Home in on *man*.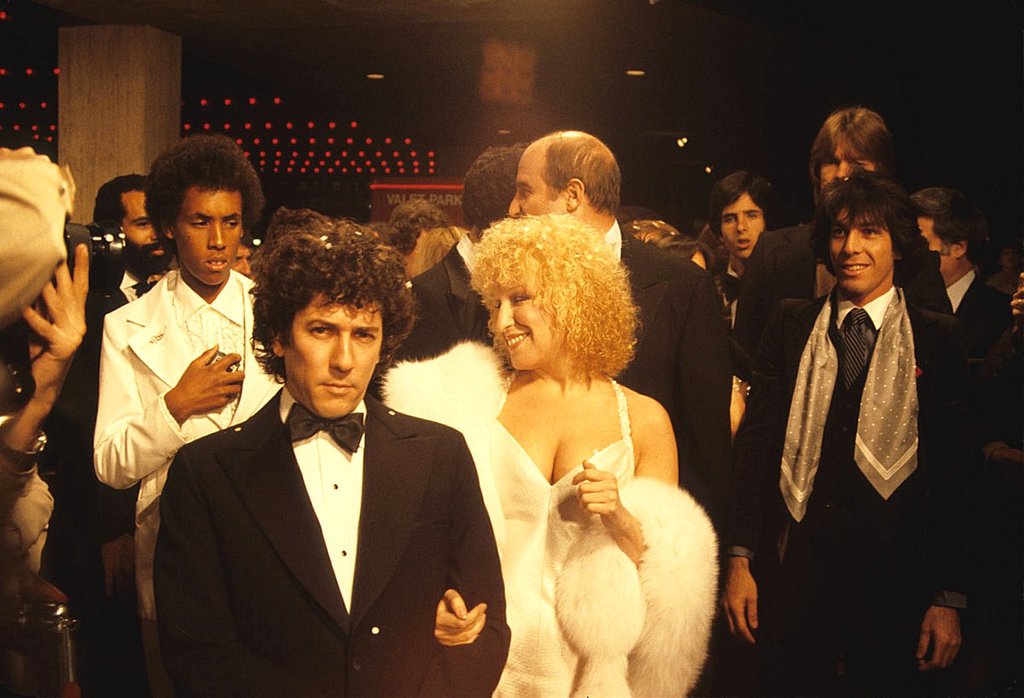
Homed in at detection(81, 133, 281, 648).
